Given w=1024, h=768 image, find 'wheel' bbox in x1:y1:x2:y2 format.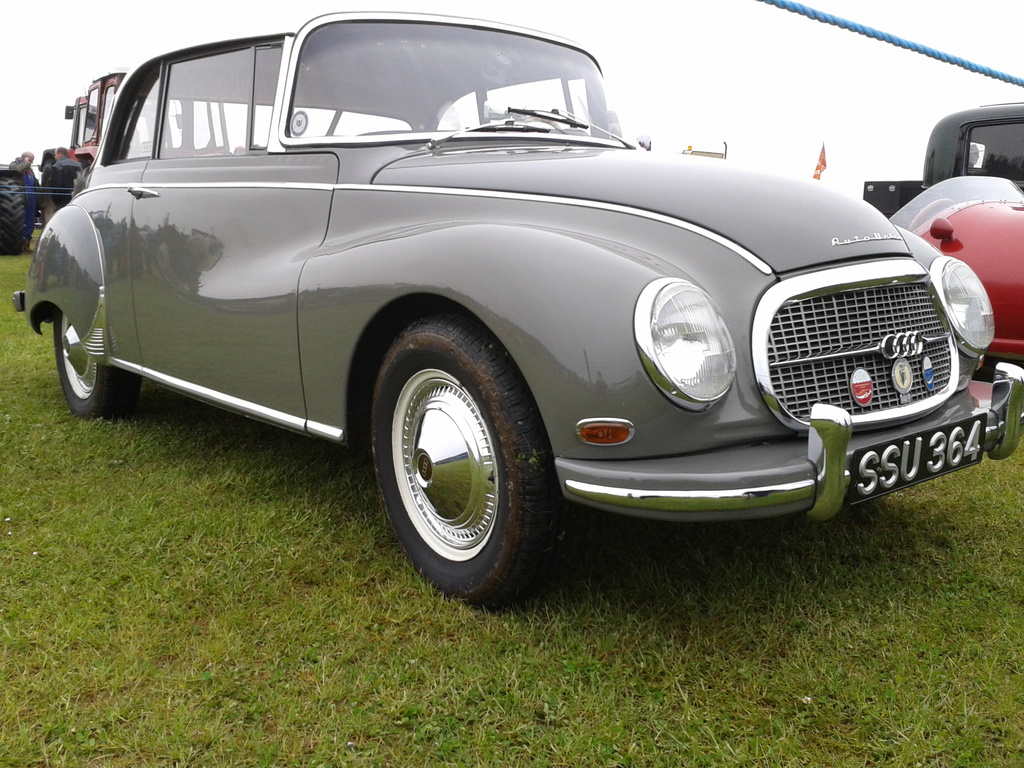
52:307:143:418.
